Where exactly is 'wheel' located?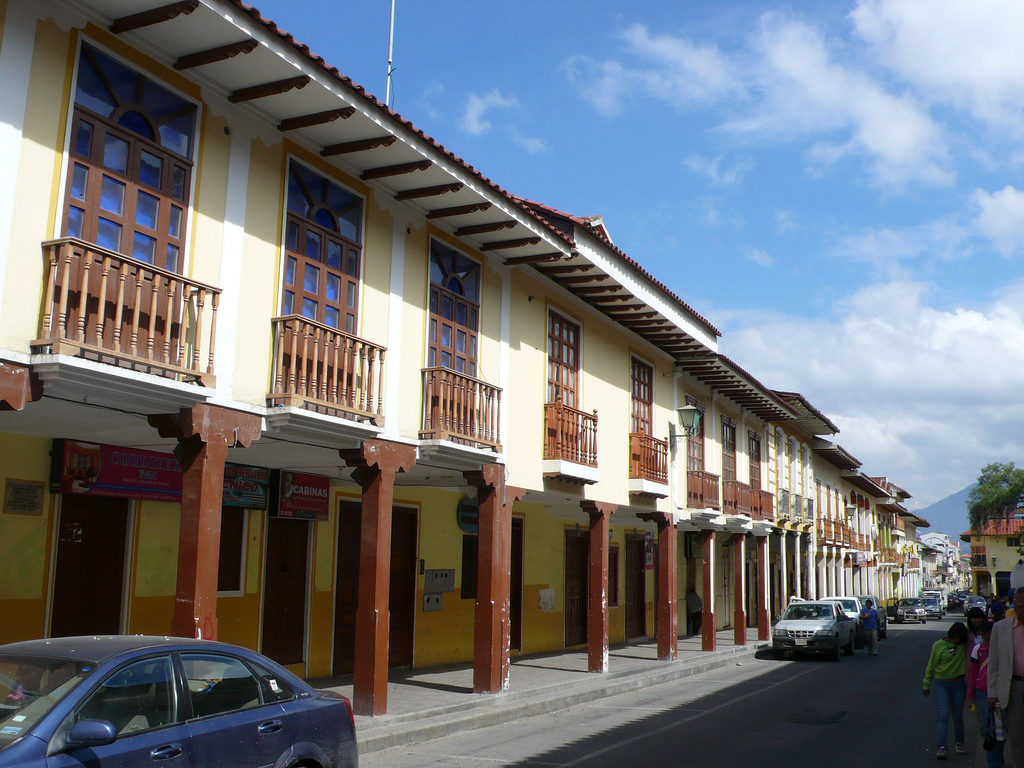
Its bounding box is region(773, 640, 783, 657).
